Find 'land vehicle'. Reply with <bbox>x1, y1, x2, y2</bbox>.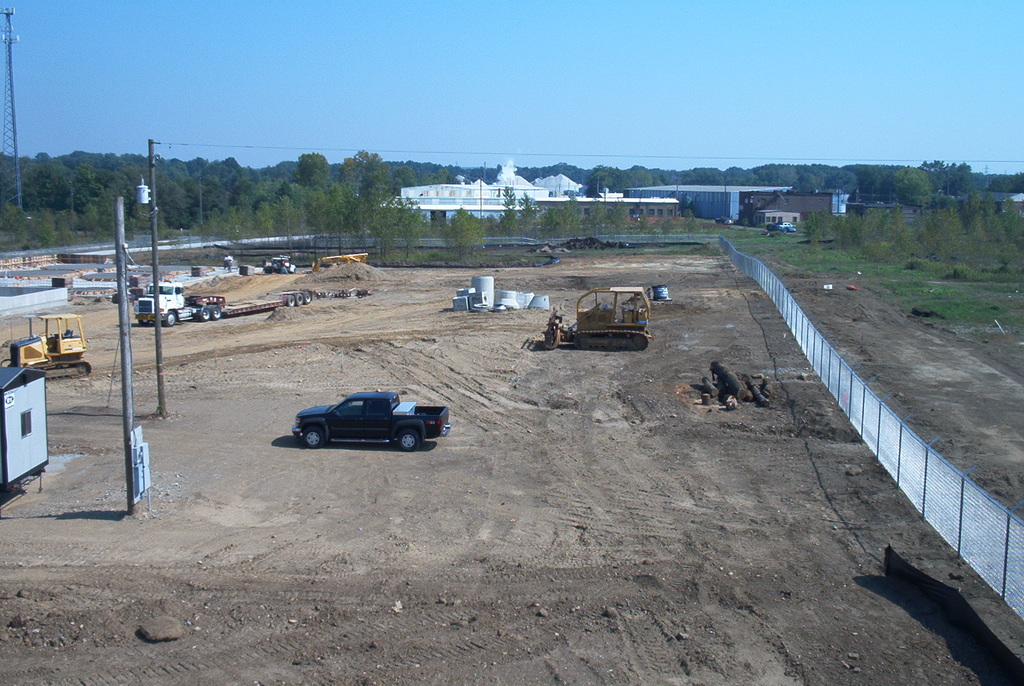
<bbox>765, 216, 796, 234</bbox>.
